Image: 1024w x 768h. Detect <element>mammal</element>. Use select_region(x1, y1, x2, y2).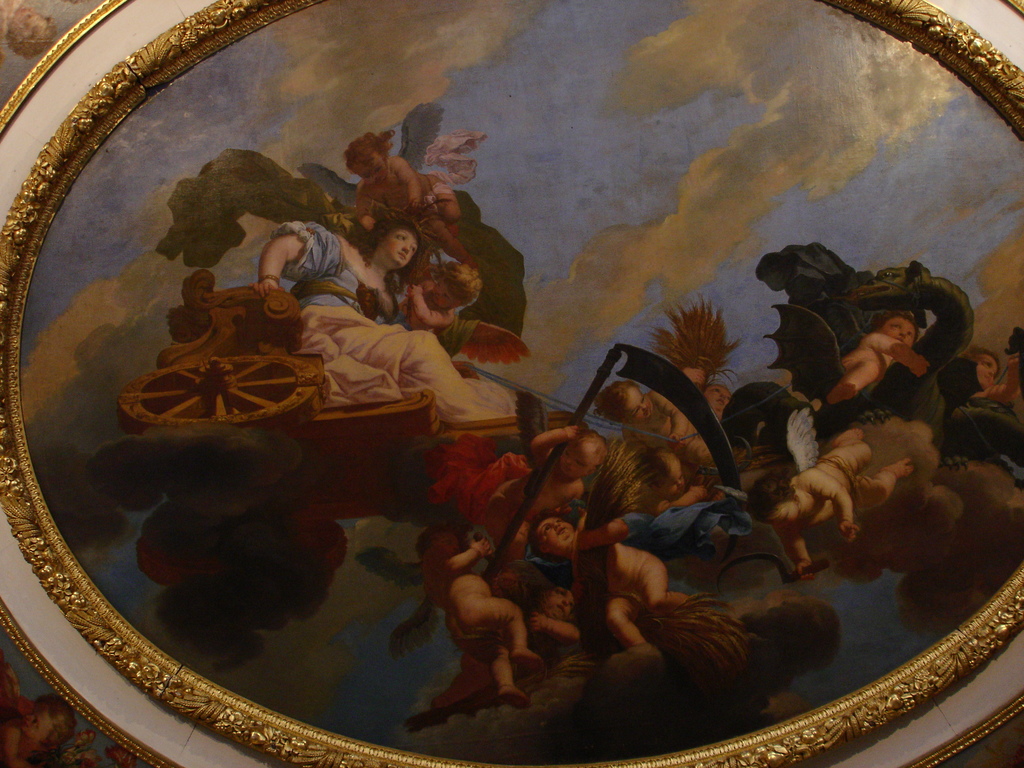
select_region(529, 500, 682, 660).
